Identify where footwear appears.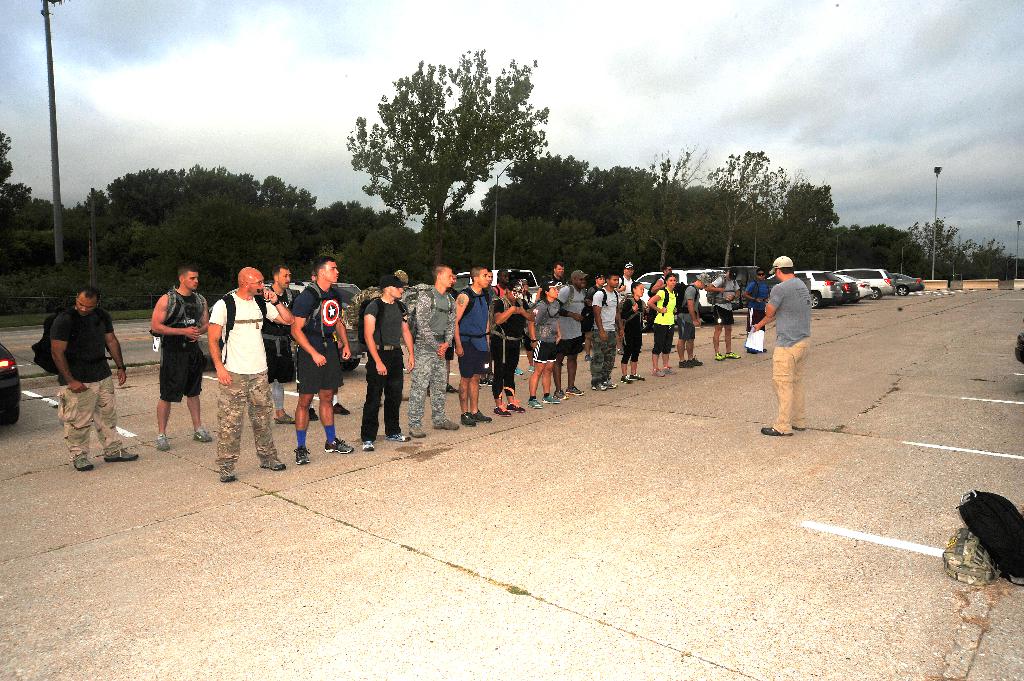
Appears at <bbox>792, 422, 808, 433</bbox>.
